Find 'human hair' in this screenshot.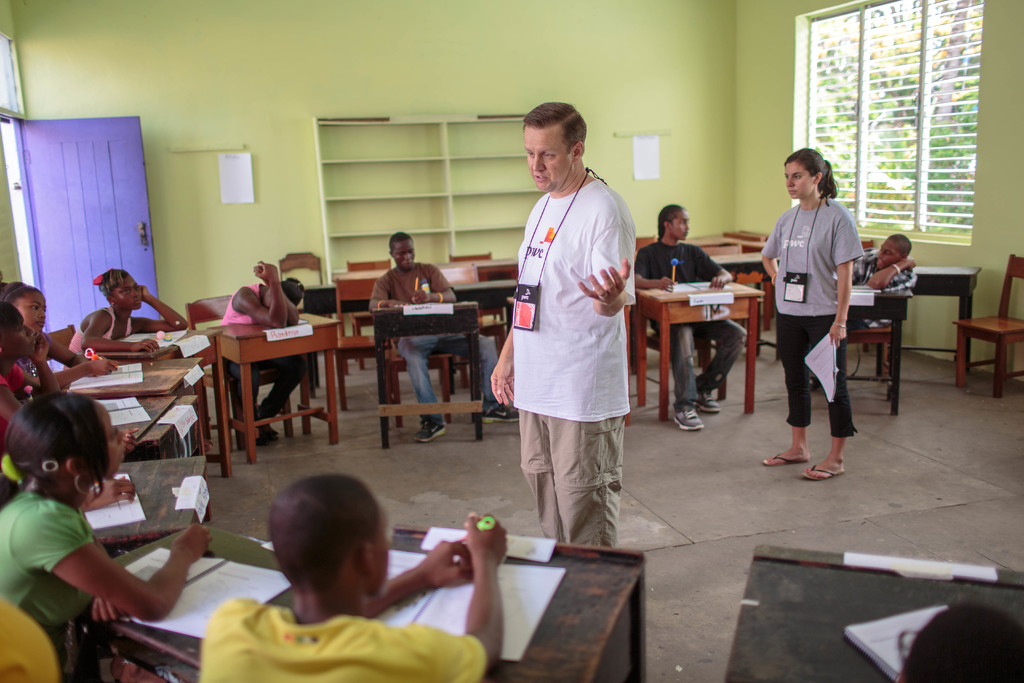
The bounding box for 'human hair' is detection(12, 400, 106, 530).
